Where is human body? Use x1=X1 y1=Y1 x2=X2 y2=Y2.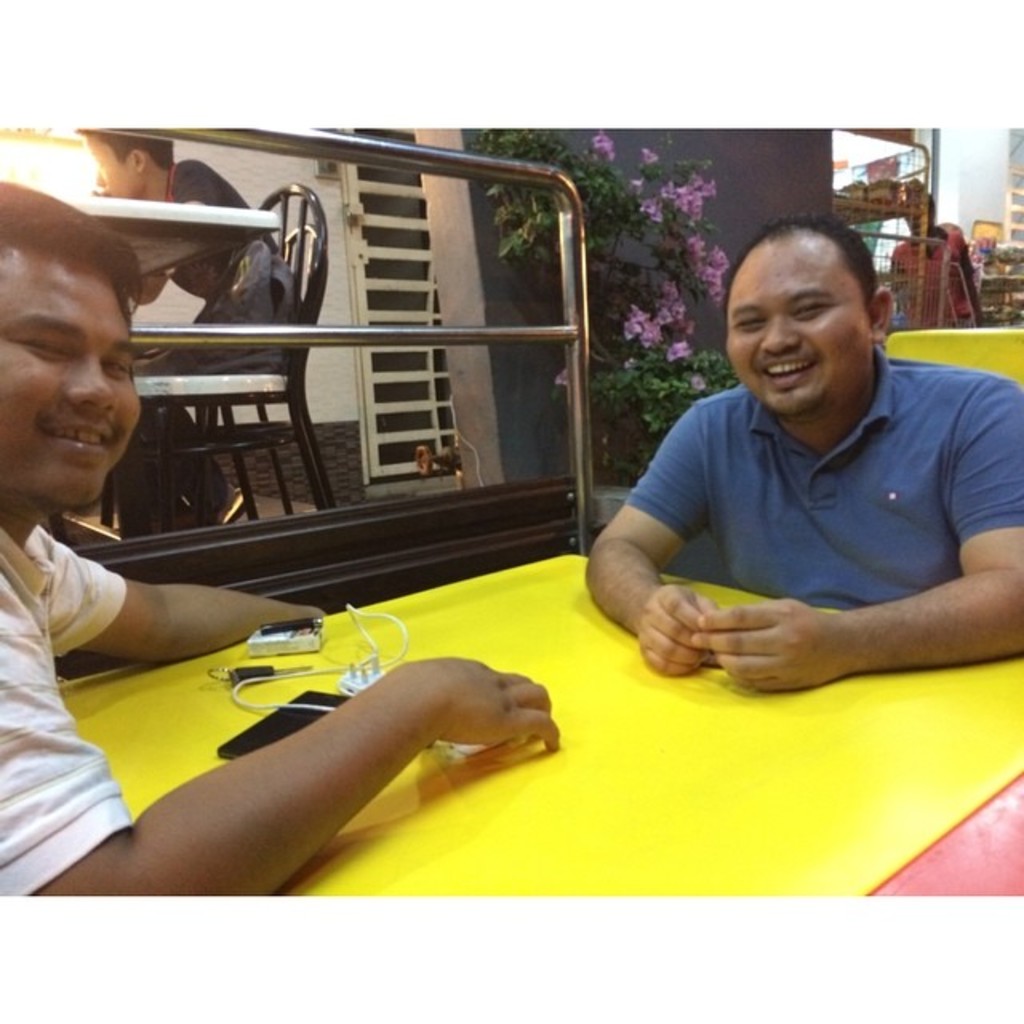
x1=78 y1=130 x2=285 y2=314.
